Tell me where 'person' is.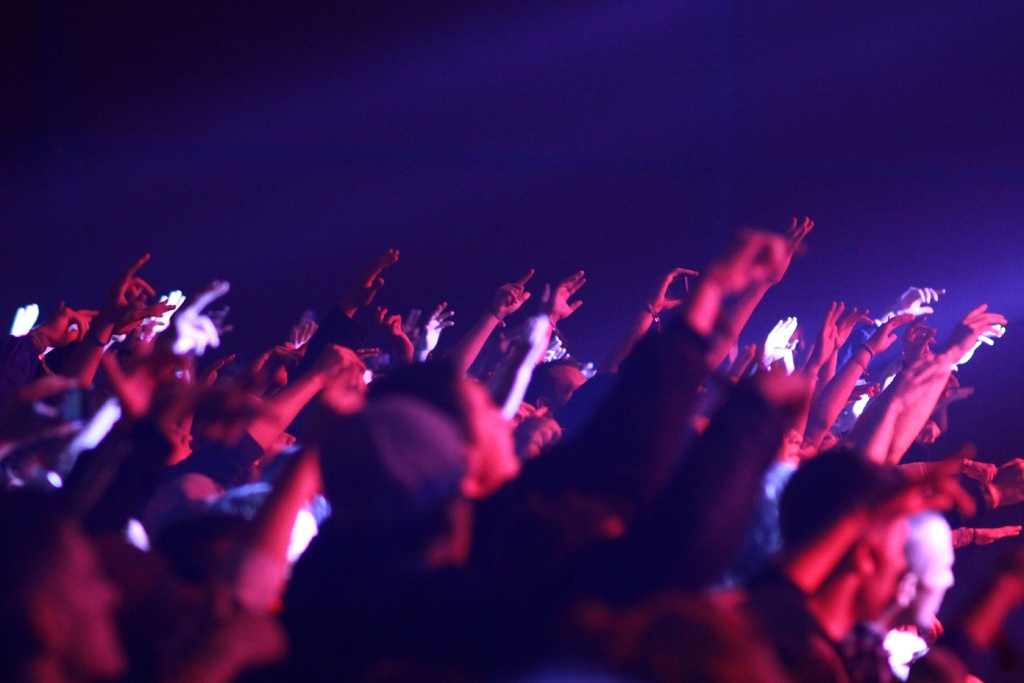
'person' is at {"x1": 773, "y1": 444, "x2": 914, "y2": 682}.
